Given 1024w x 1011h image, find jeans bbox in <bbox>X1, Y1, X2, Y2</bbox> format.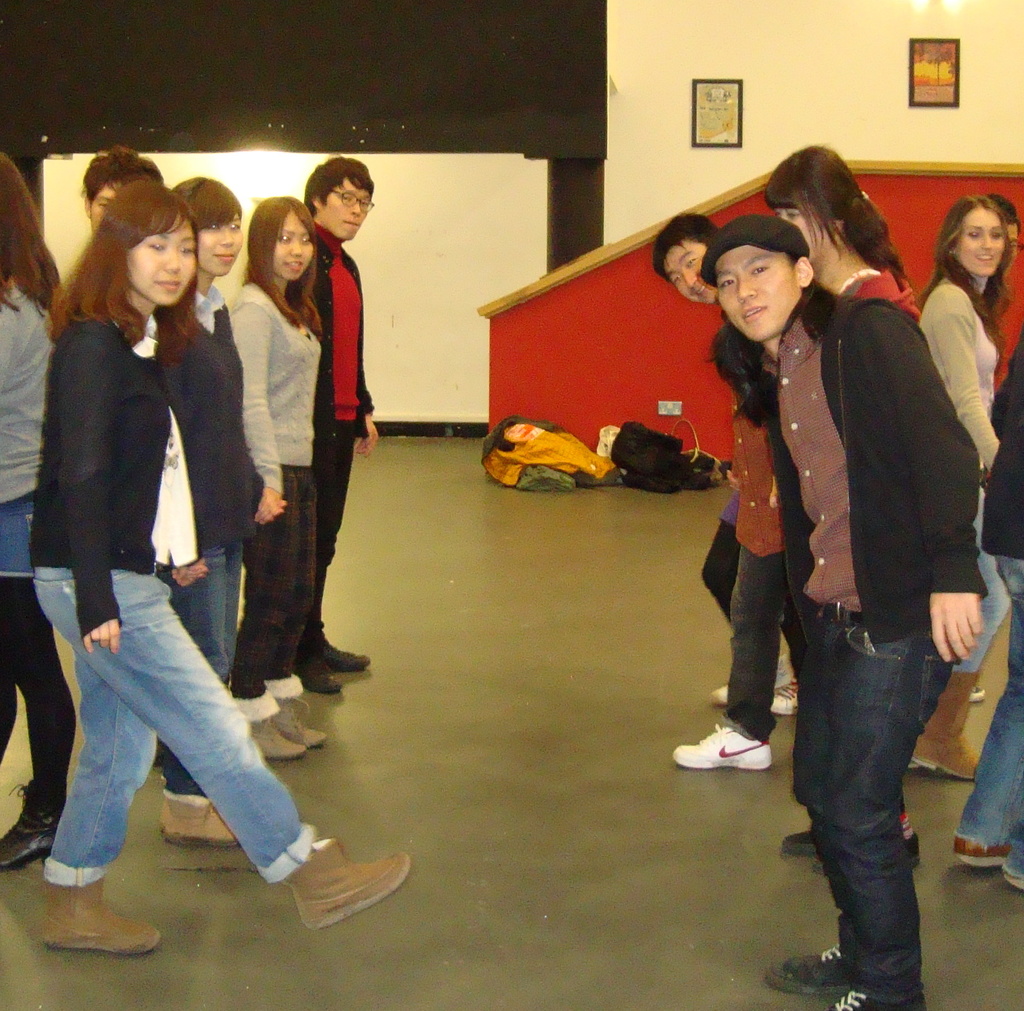
<bbox>725, 539, 774, 736</bbox>.
